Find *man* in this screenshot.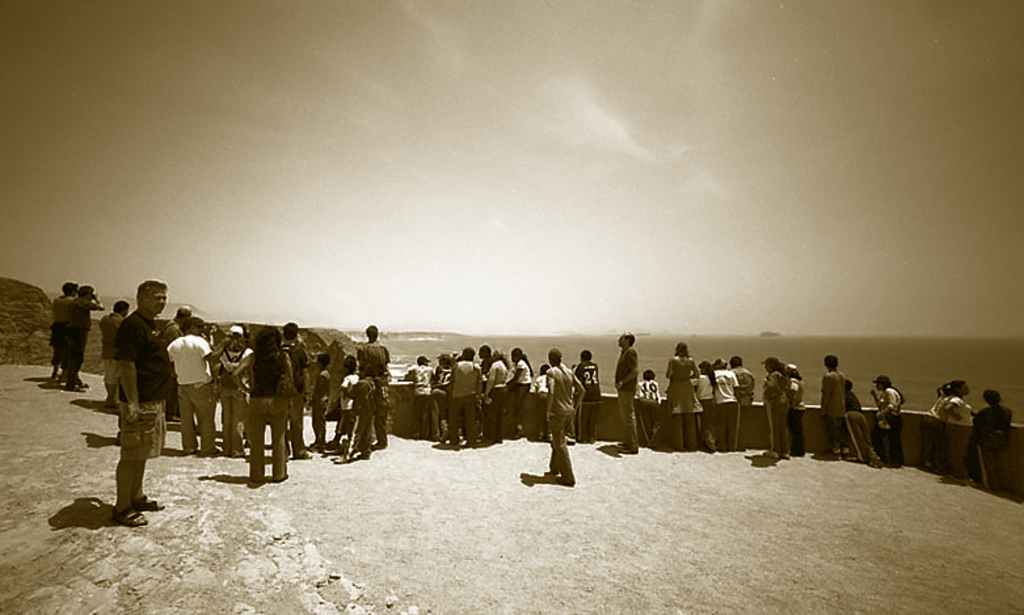
The bounding box for *man* is crop(66, 285, 100, 391).
